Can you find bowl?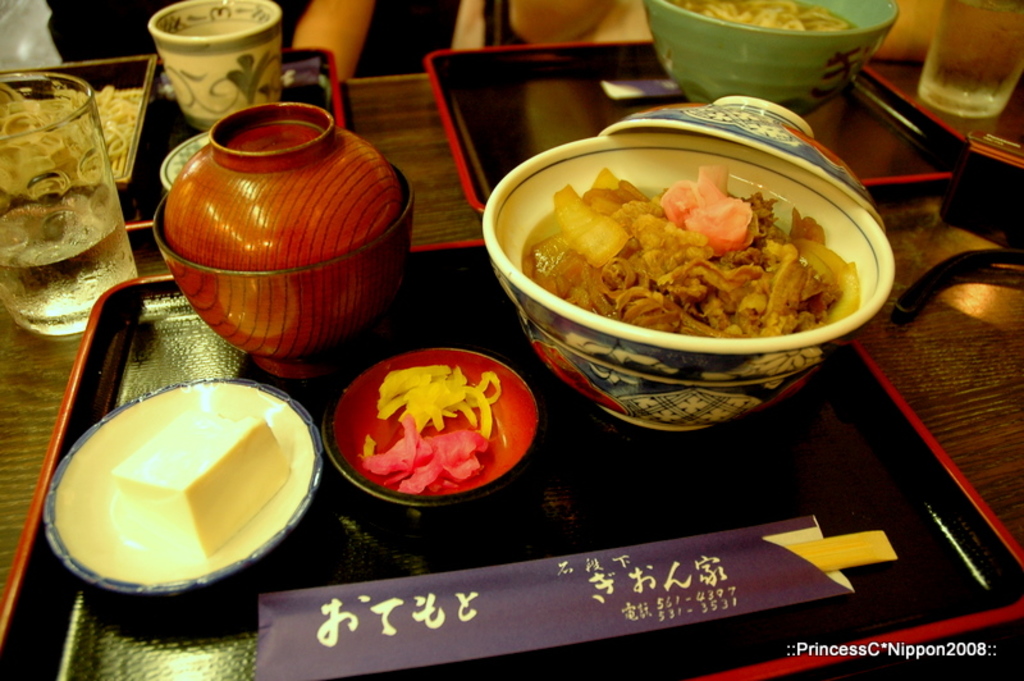
Yes, bounding box: bbox(326, 351, 535, 509).
